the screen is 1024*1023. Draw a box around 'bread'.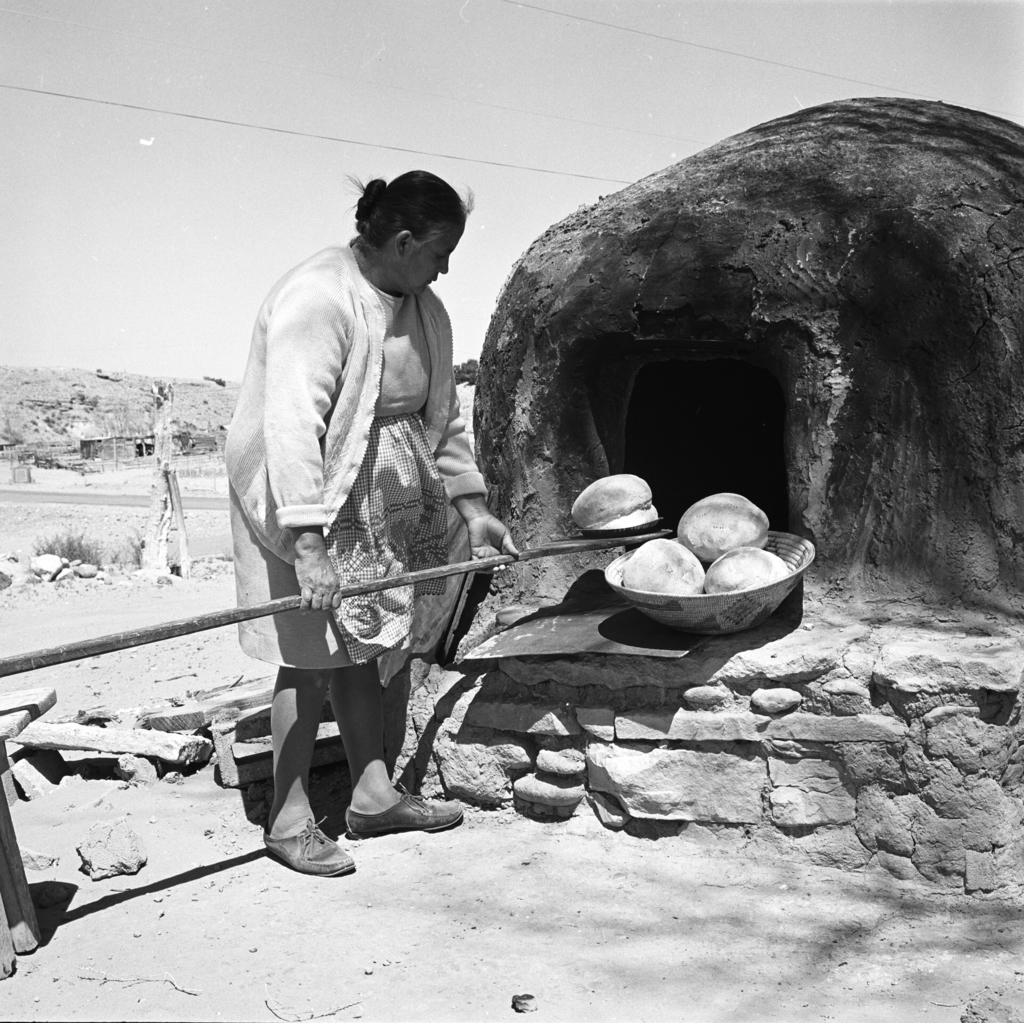
(703, 547, 792, 591).
